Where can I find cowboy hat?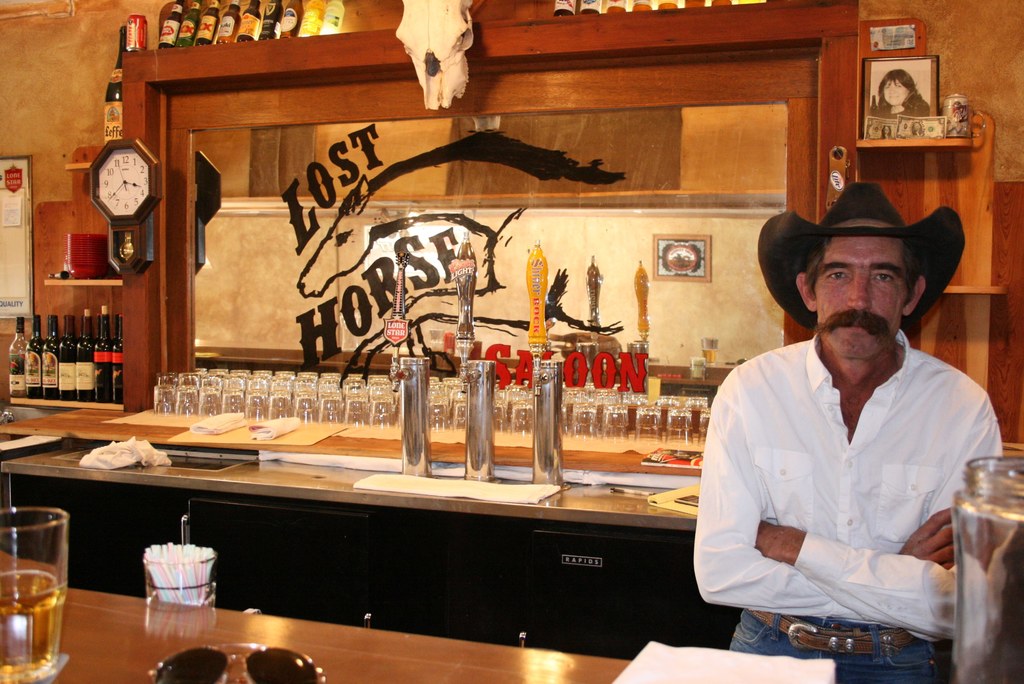
You can find it at 769 184 968 343.
